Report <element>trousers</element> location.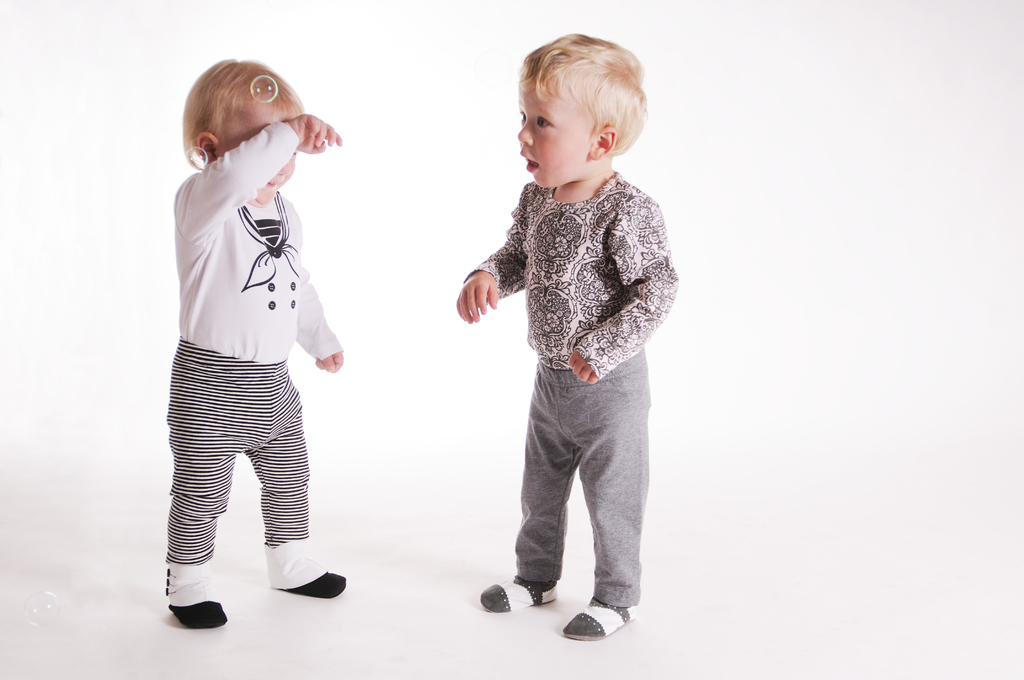
Report: bbox=(494, 359, 650, 611).
